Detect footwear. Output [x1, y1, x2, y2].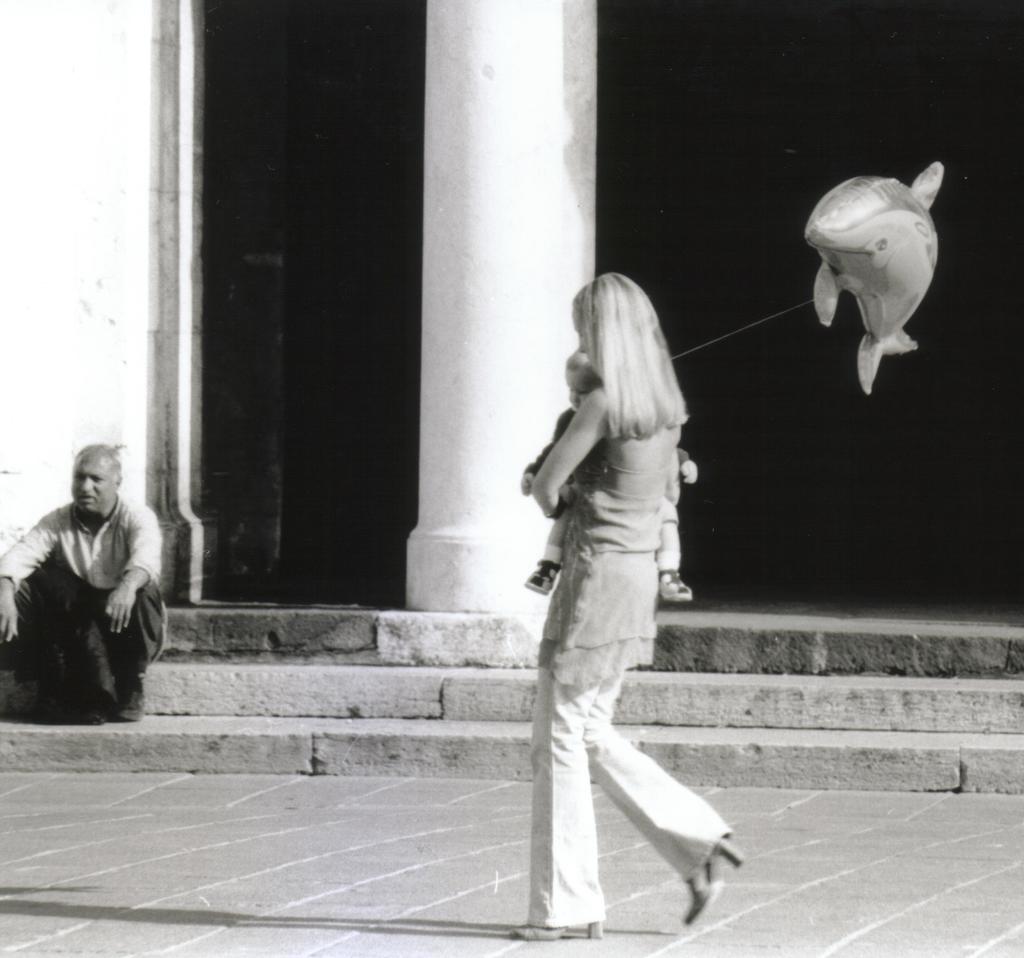
[507, 906, 611, 939].
